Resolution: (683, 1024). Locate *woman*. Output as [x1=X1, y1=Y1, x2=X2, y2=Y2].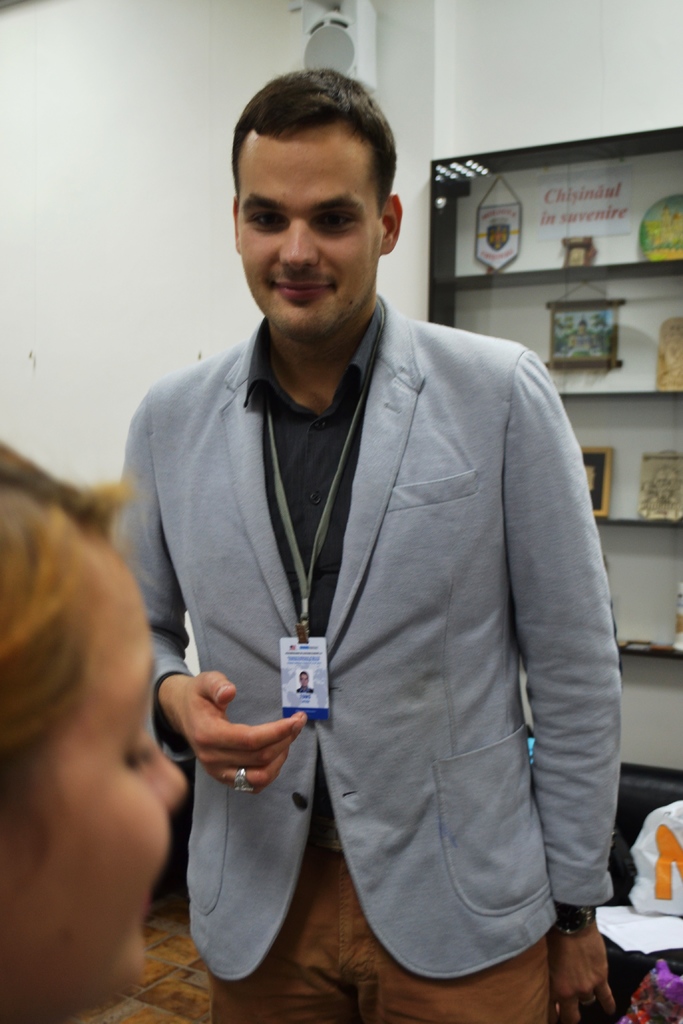
[x1=0, y1=392, x2=199, y2=1023].
